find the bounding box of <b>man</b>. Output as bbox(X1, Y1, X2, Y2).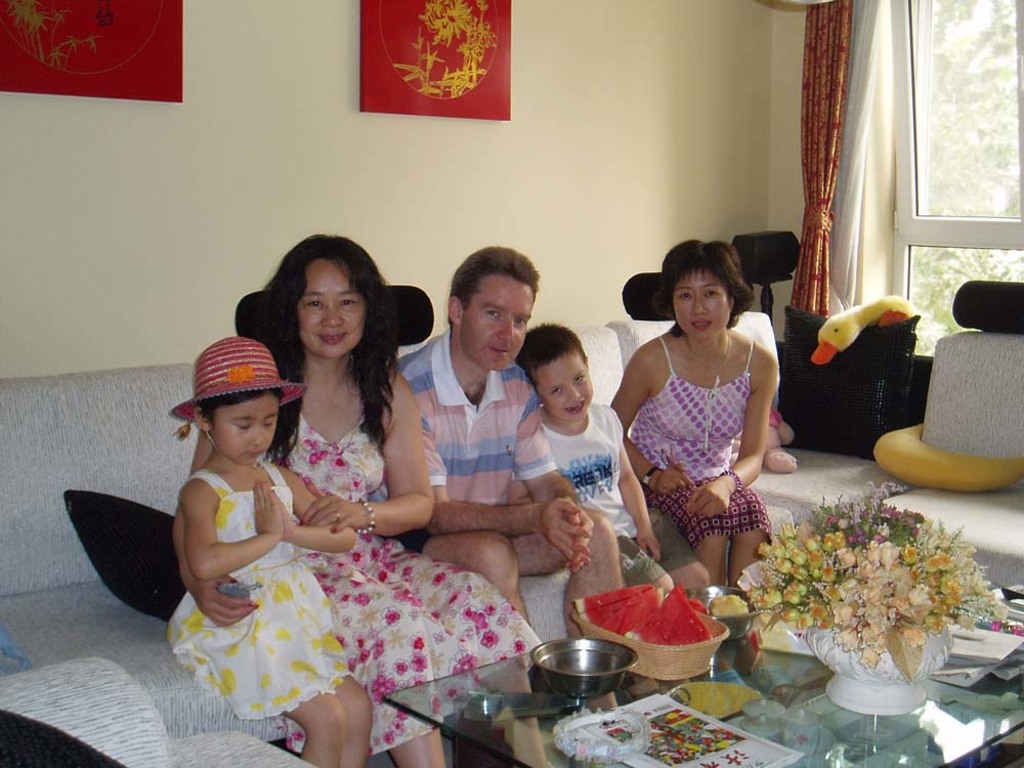
bbox(392, 243, 628, 741).
